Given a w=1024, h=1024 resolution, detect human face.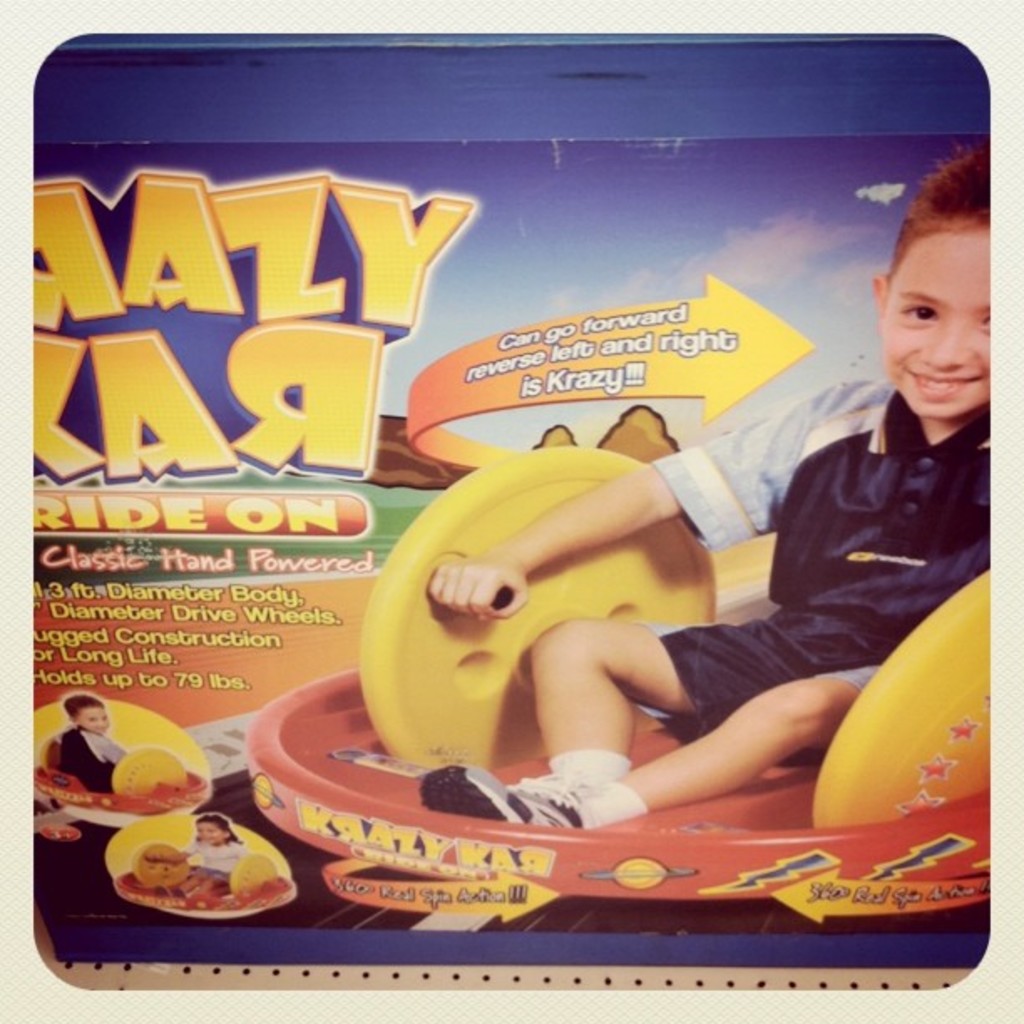
bbox(74, 701, 107, 736).
